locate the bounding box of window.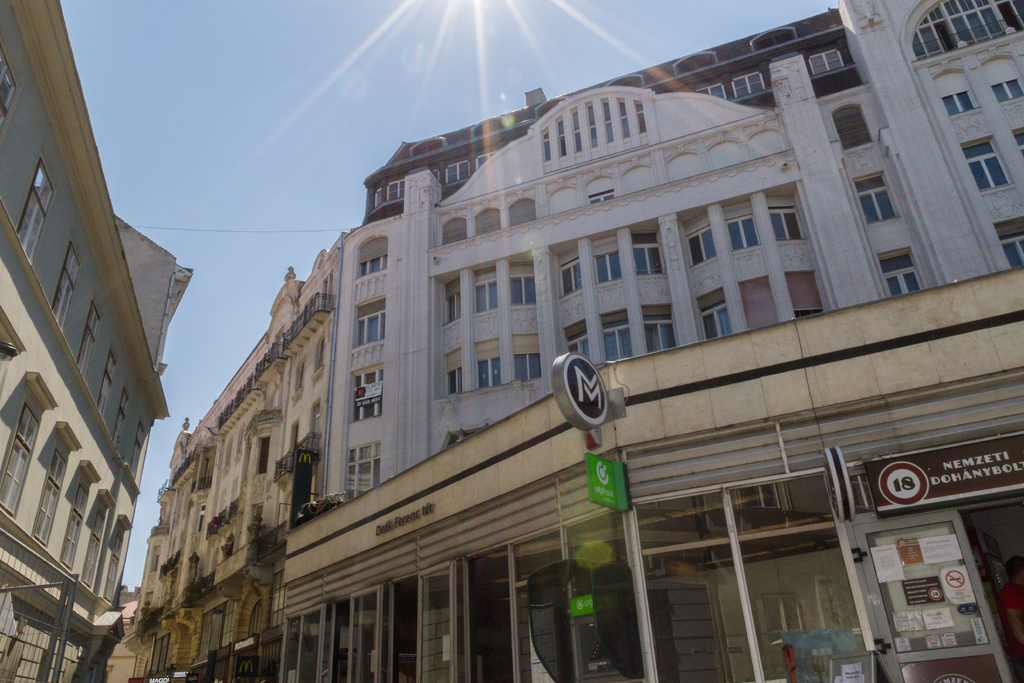
Bounding box: Rect(352, 295, 383, 350).
